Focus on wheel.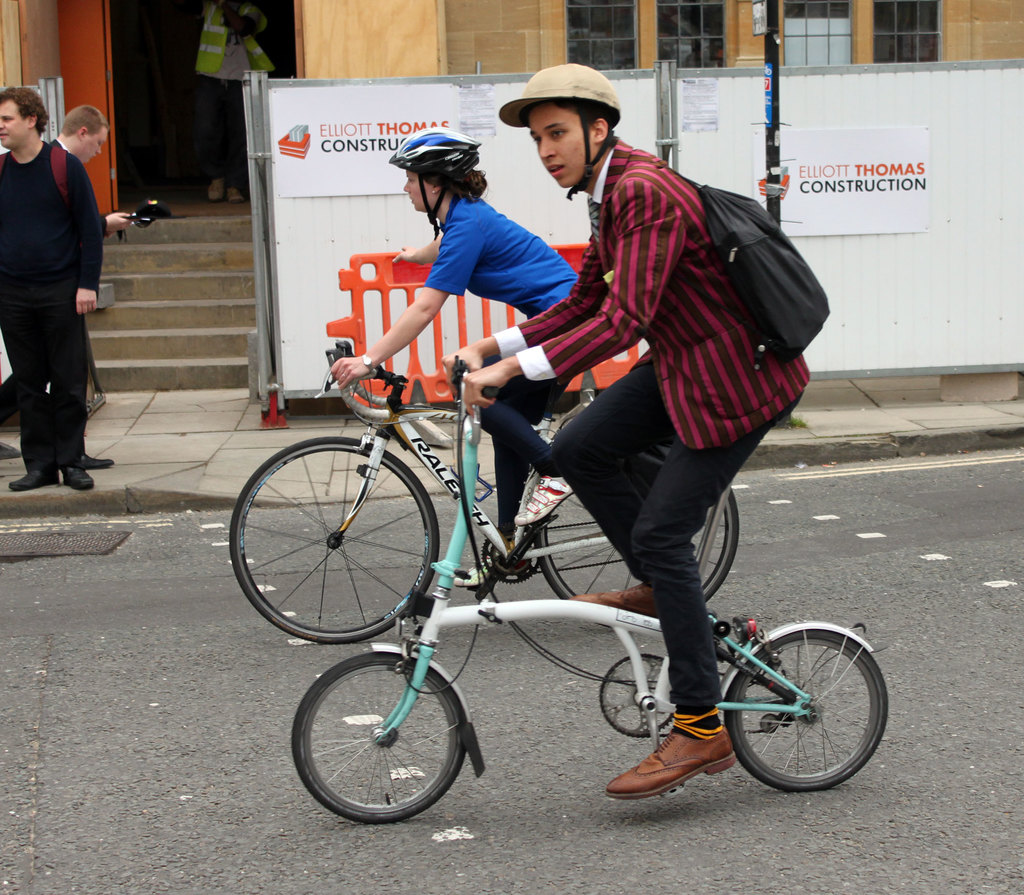
Focused at region(724, 629, 888, 795).
